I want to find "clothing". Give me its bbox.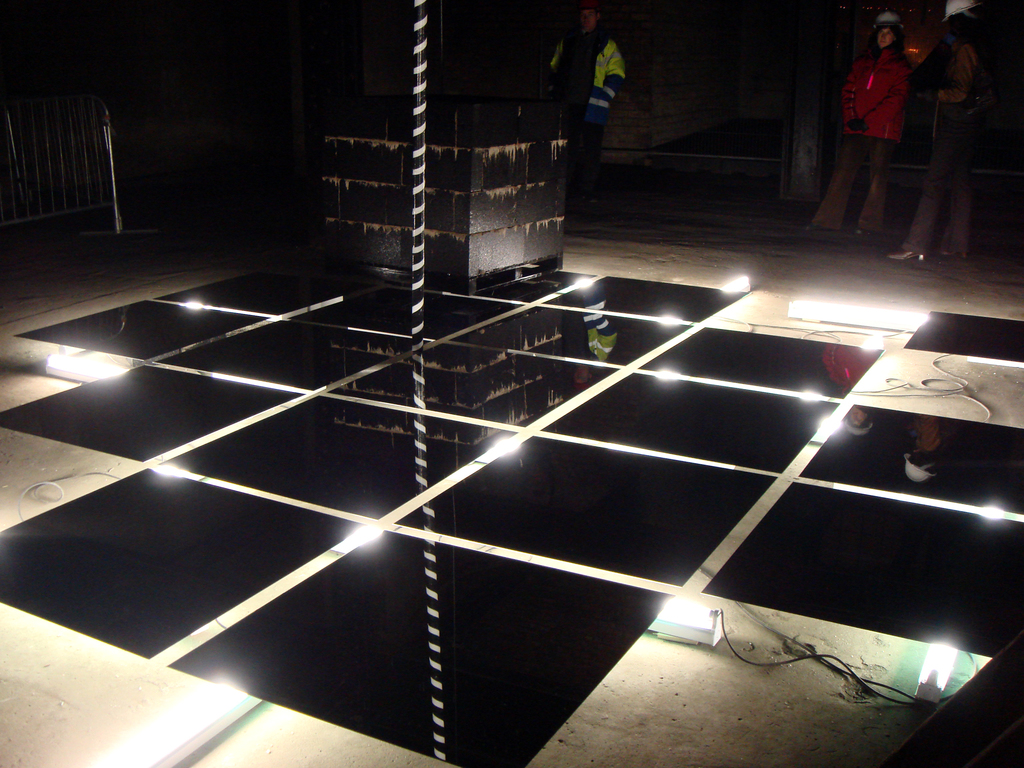
(left=909, top=43, right=997, bottom=253).
